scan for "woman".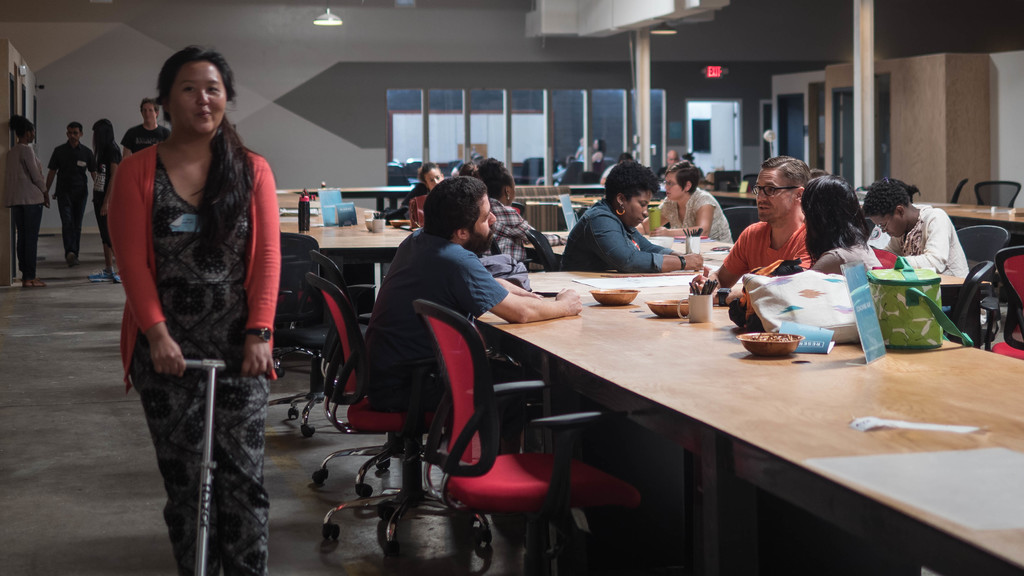
Scan result: bbox=(92, 118, 130, 282).
